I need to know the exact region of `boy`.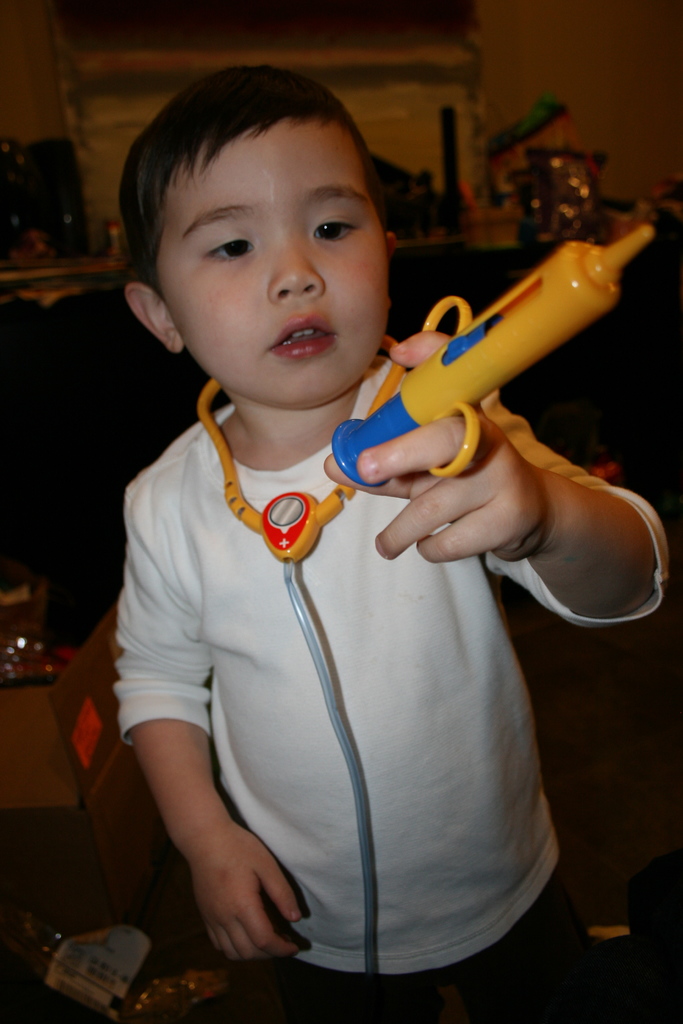
Region: (left=113, top=61, right=667, bottom=1023).
